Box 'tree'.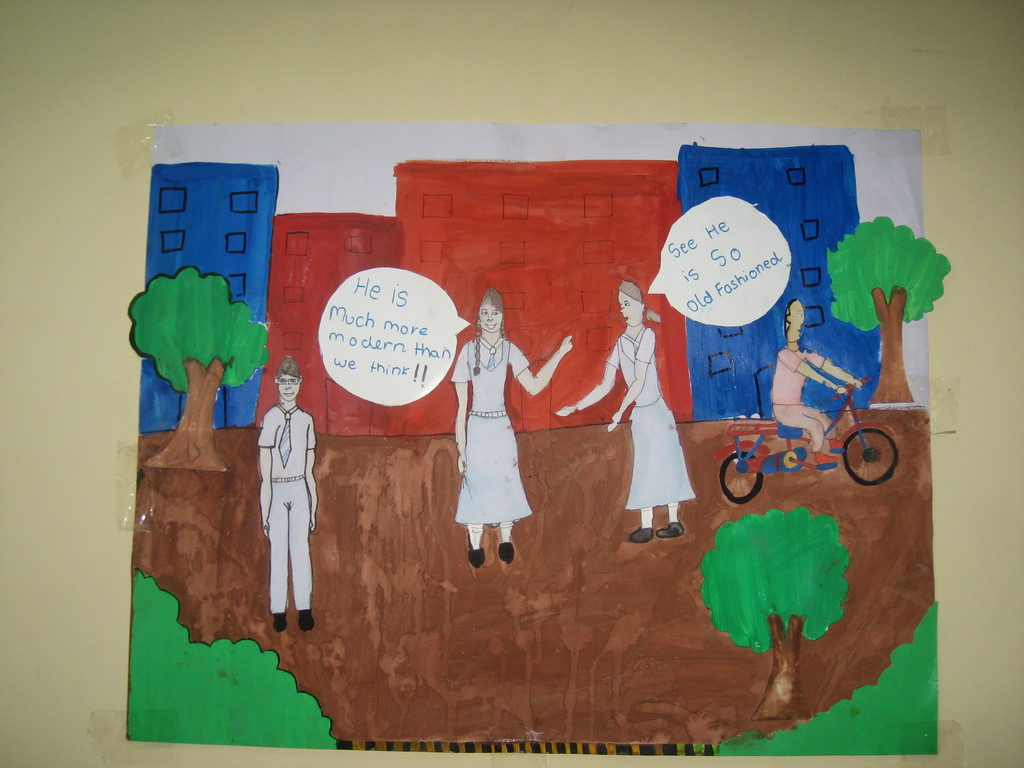
Rect(125, 264, 272, 467).
